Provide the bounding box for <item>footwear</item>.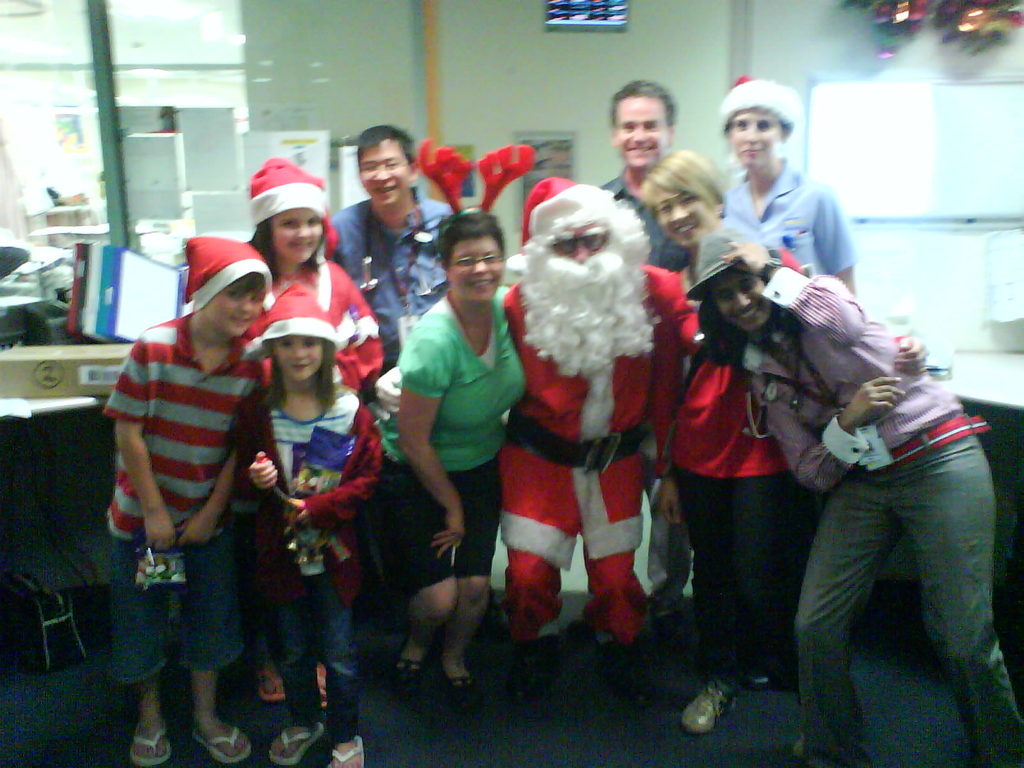
(659,604,697,651).
